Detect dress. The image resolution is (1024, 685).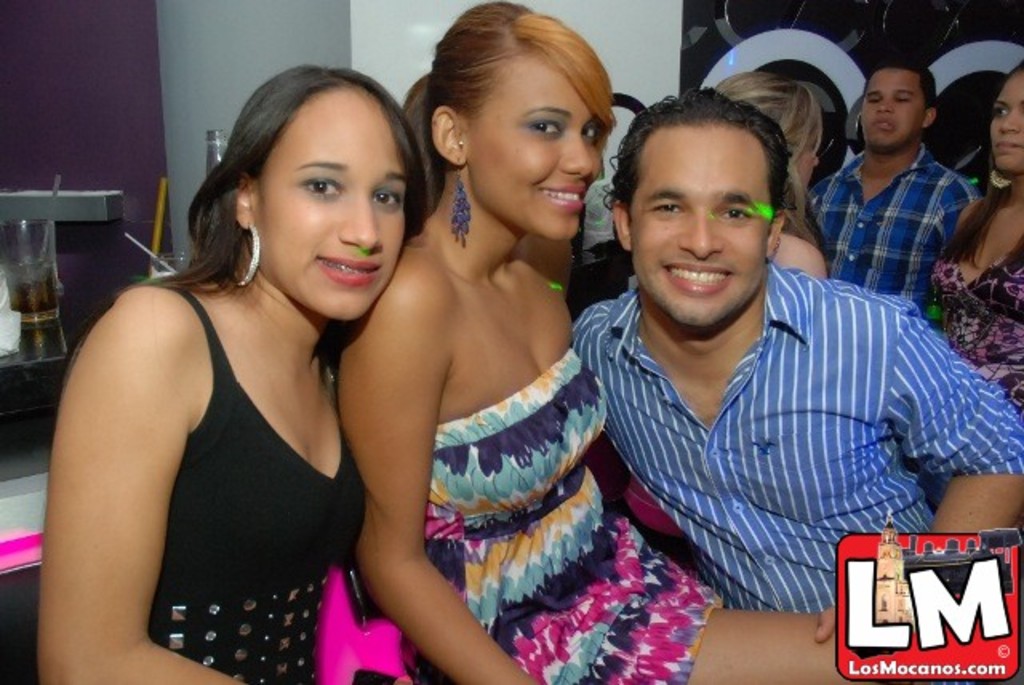
<box>141,280,365,683</box>.
